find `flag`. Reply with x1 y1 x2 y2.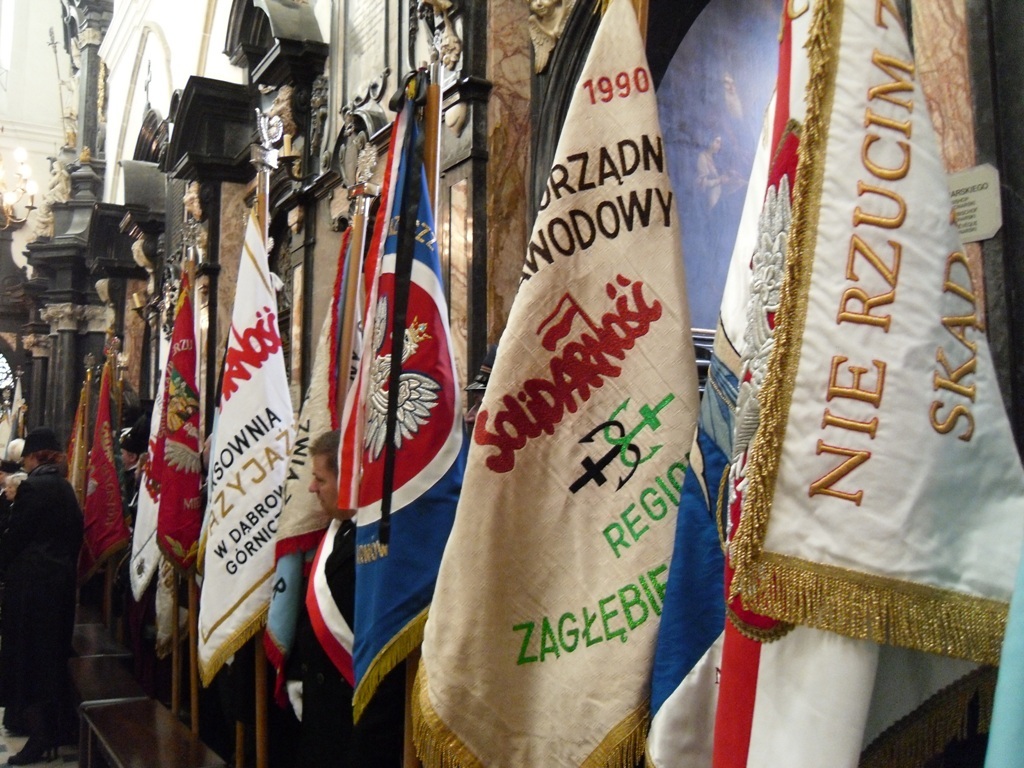
645 0 1023 767.
